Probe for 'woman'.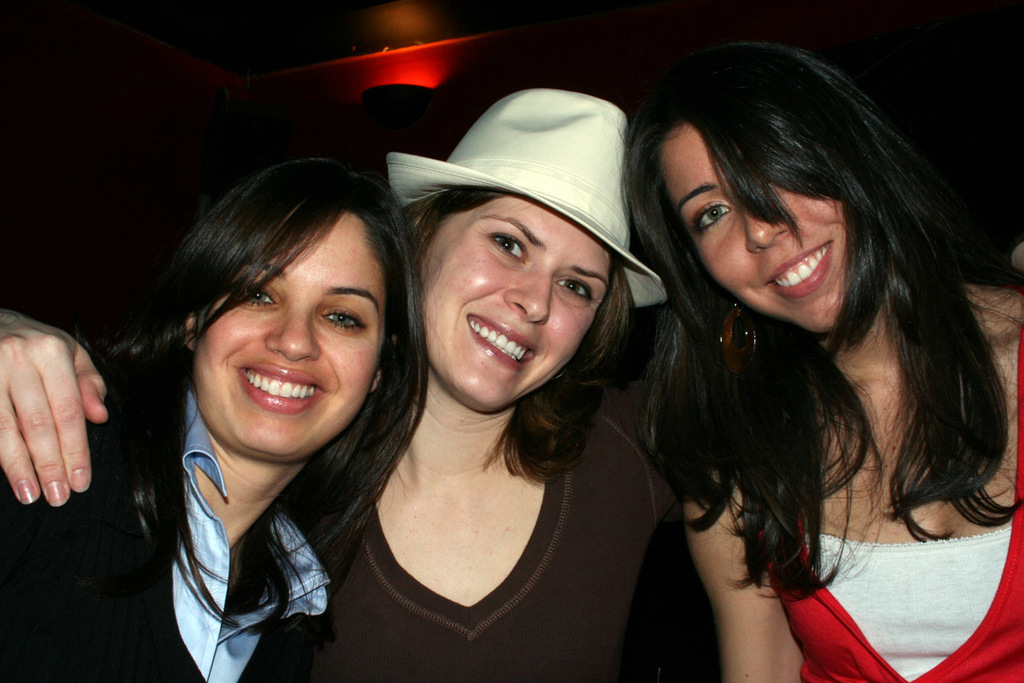
Probe result: 579 10 1009 682.
